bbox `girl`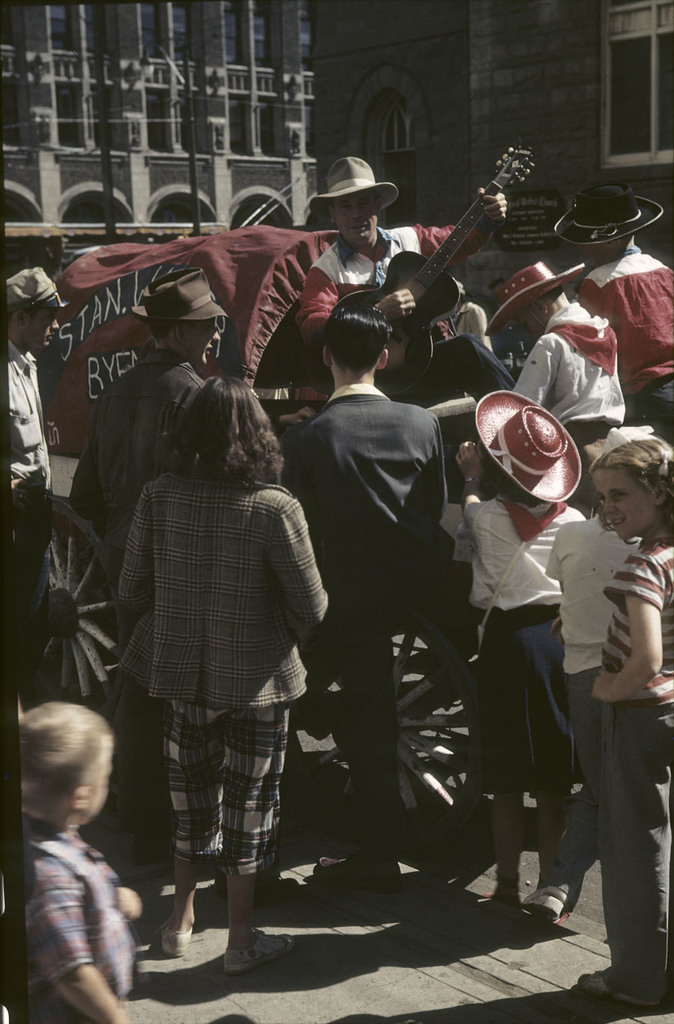
Rect(590, 436, 673, 1006)
